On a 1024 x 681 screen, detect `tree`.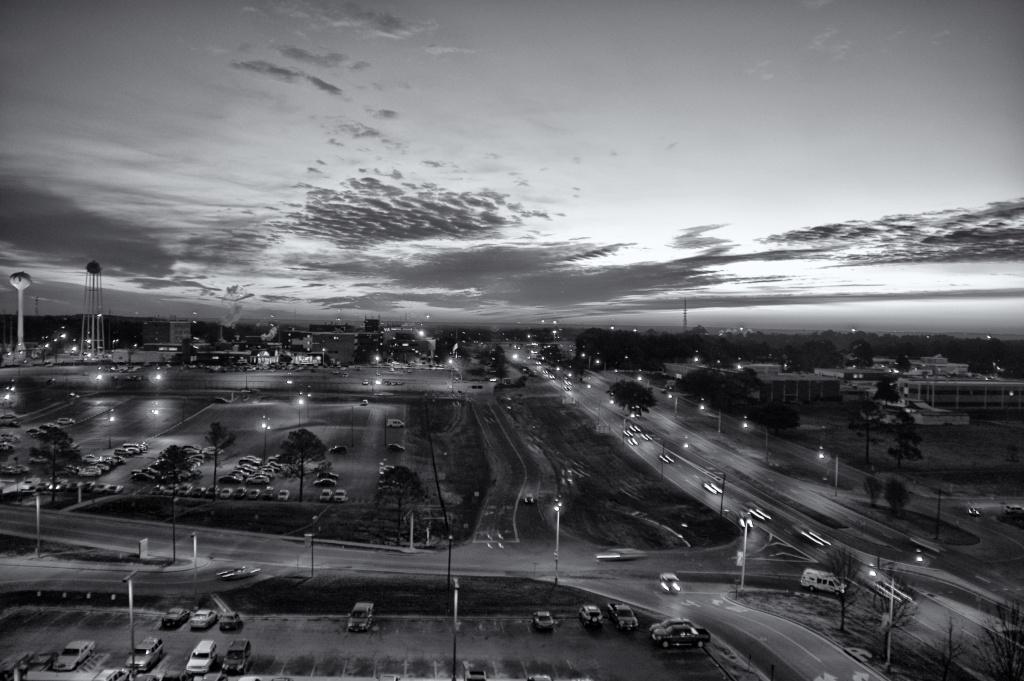
select_region(872, 375, 904, 407).
